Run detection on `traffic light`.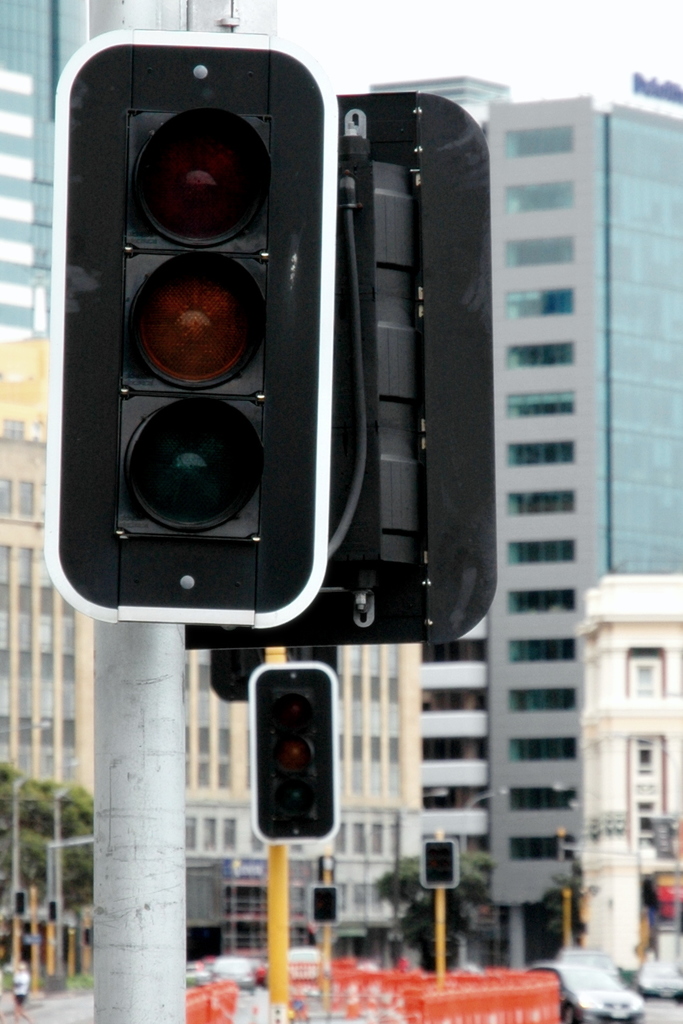
Result: [x1=41, y1=31, x2=337, y2=627].
